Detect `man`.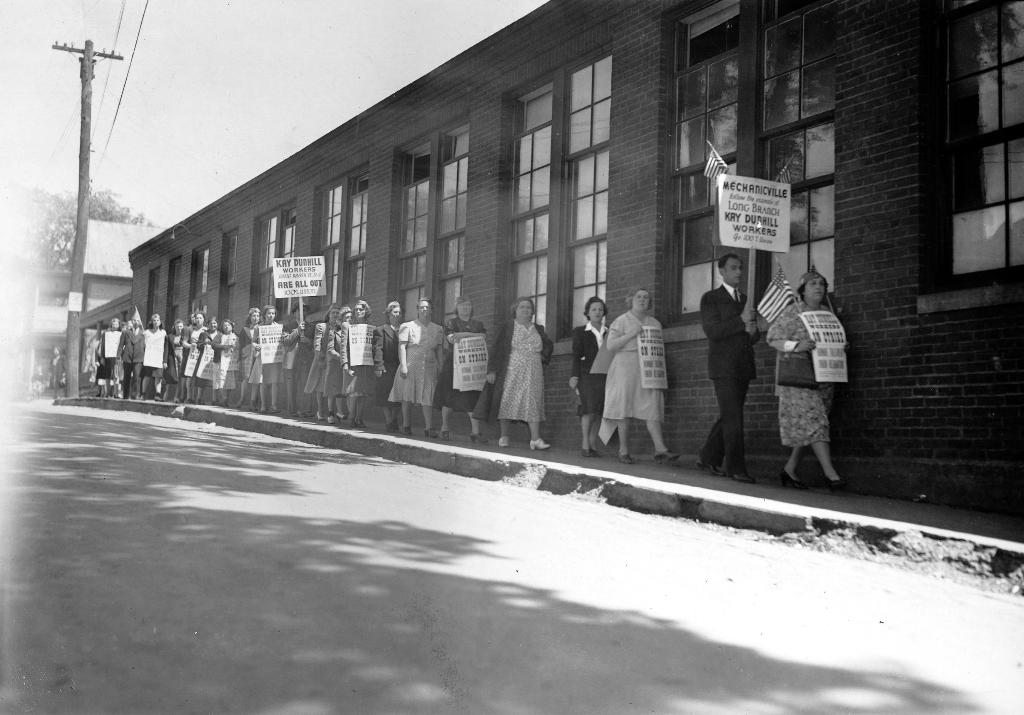
Detected at 698:244:765:481.
